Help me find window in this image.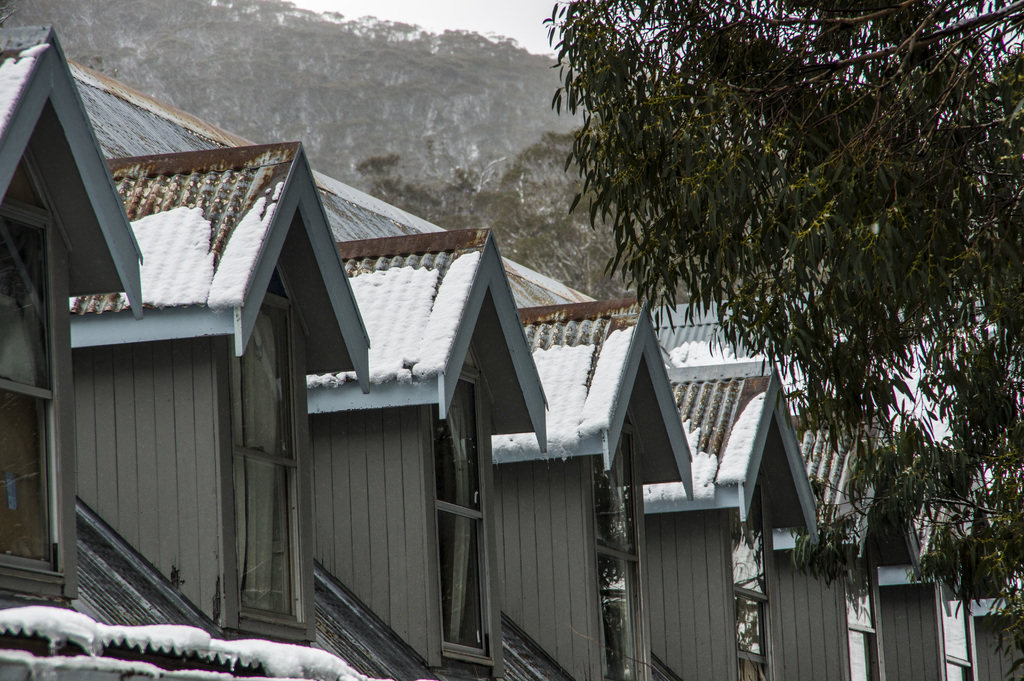
Found it: 834/527/886/680.
